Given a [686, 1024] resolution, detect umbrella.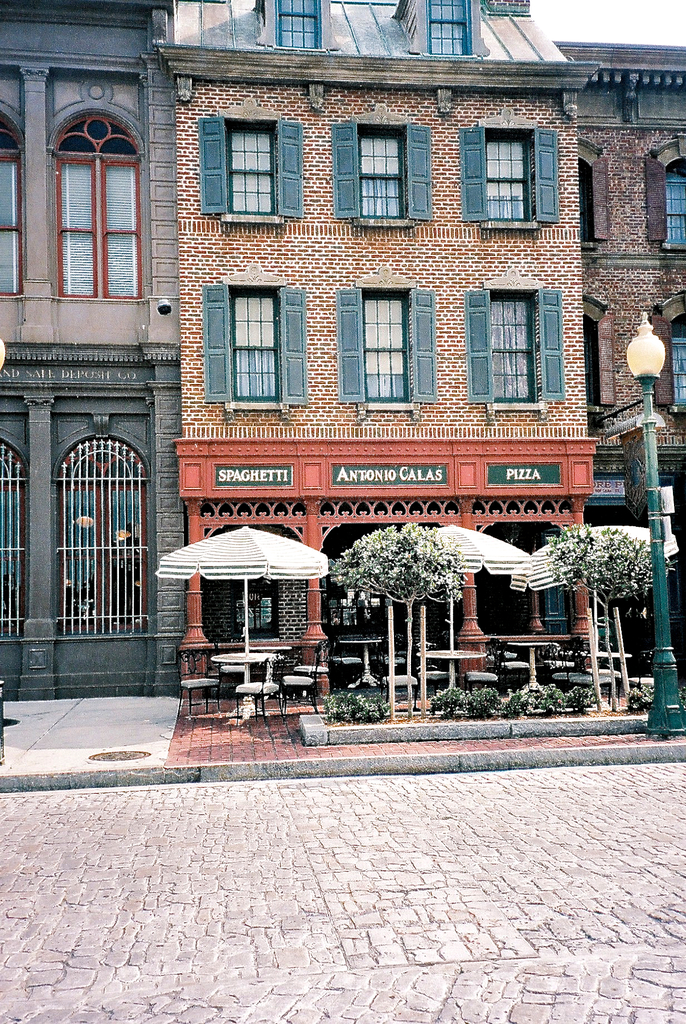
locate(156, 511, 350, 659).
